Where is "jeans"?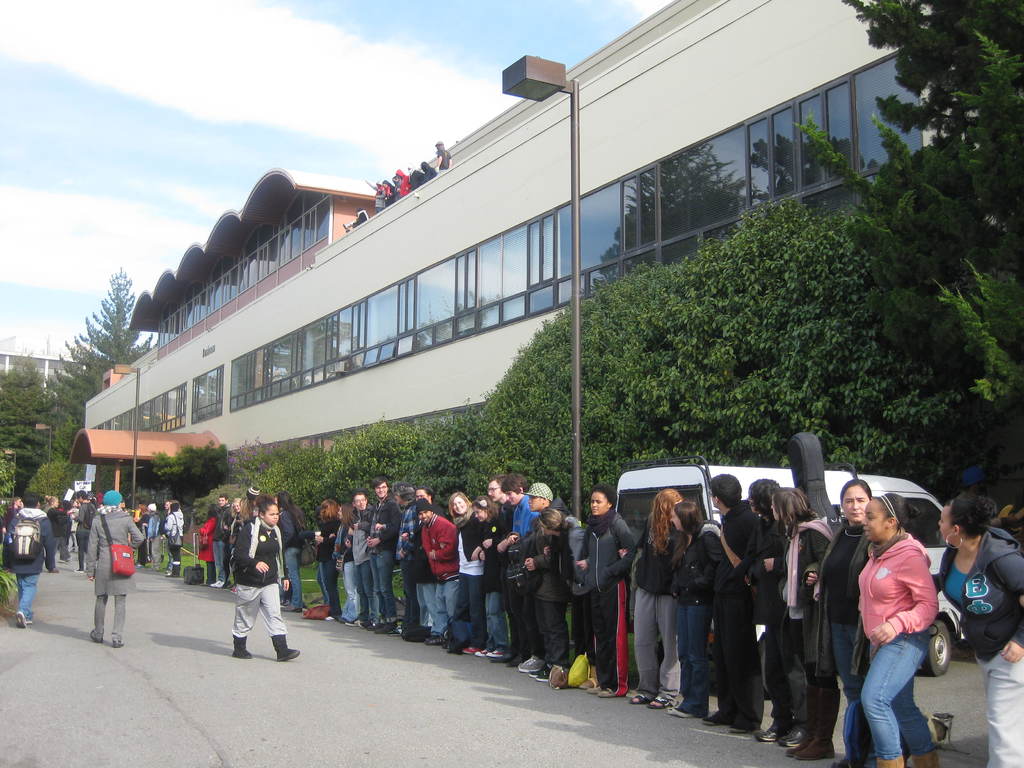
677, 604, 706, 719.
